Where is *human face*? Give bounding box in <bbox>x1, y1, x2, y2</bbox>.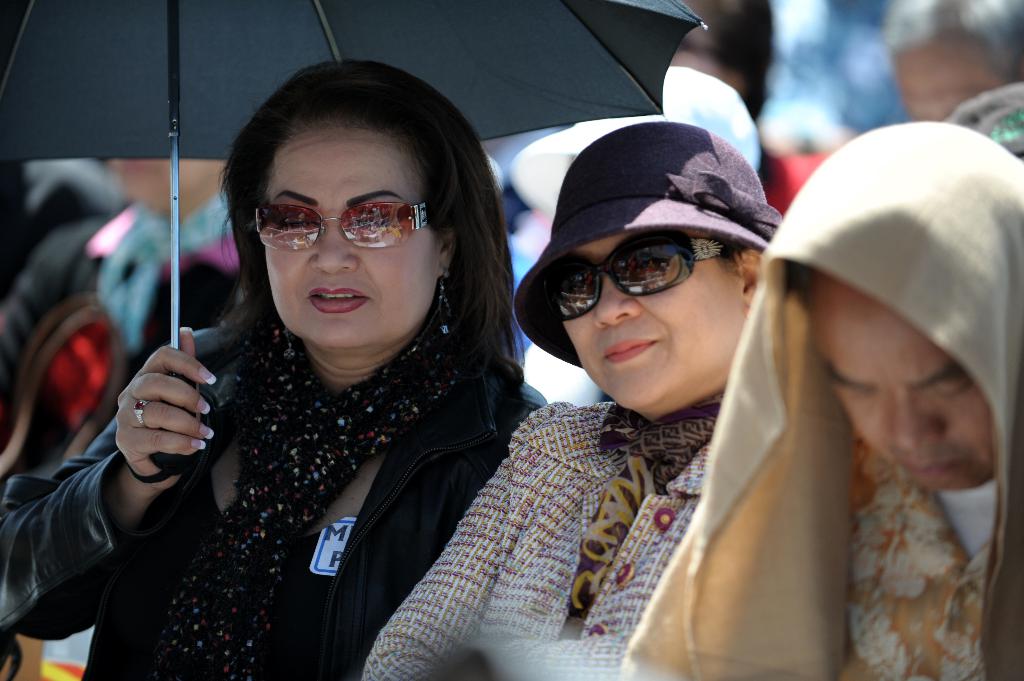
<bbox>255, 125, 435, 344</bbox>.
